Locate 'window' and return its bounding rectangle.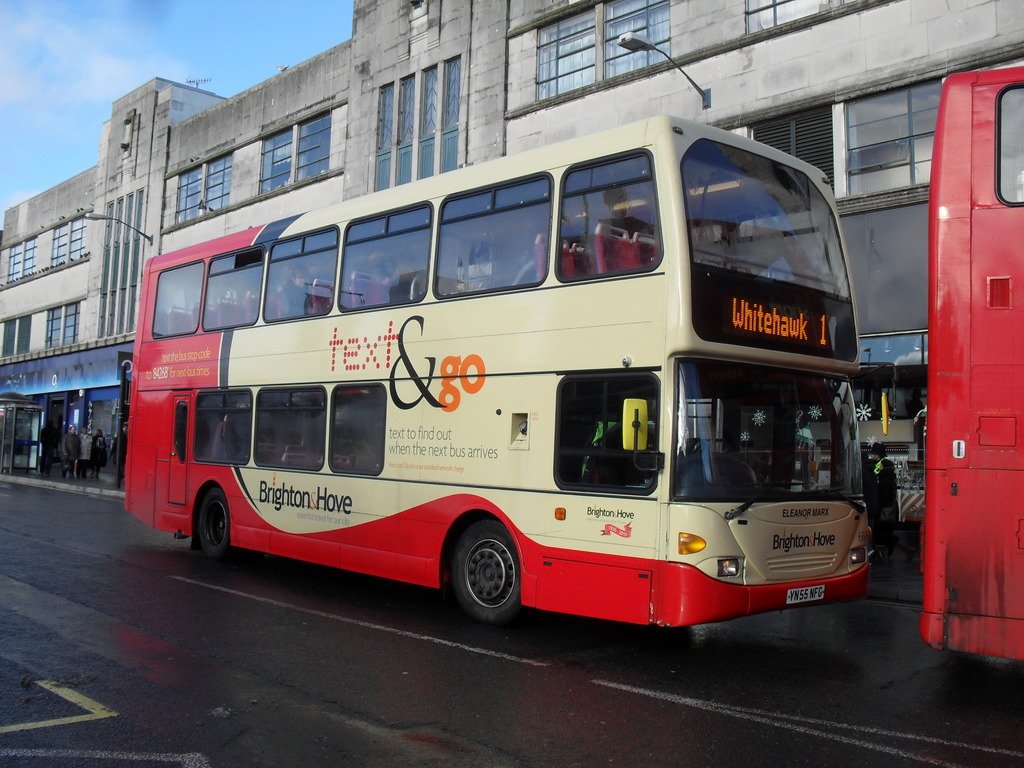
x1=152, y1=262, x2=201, y2=336.
